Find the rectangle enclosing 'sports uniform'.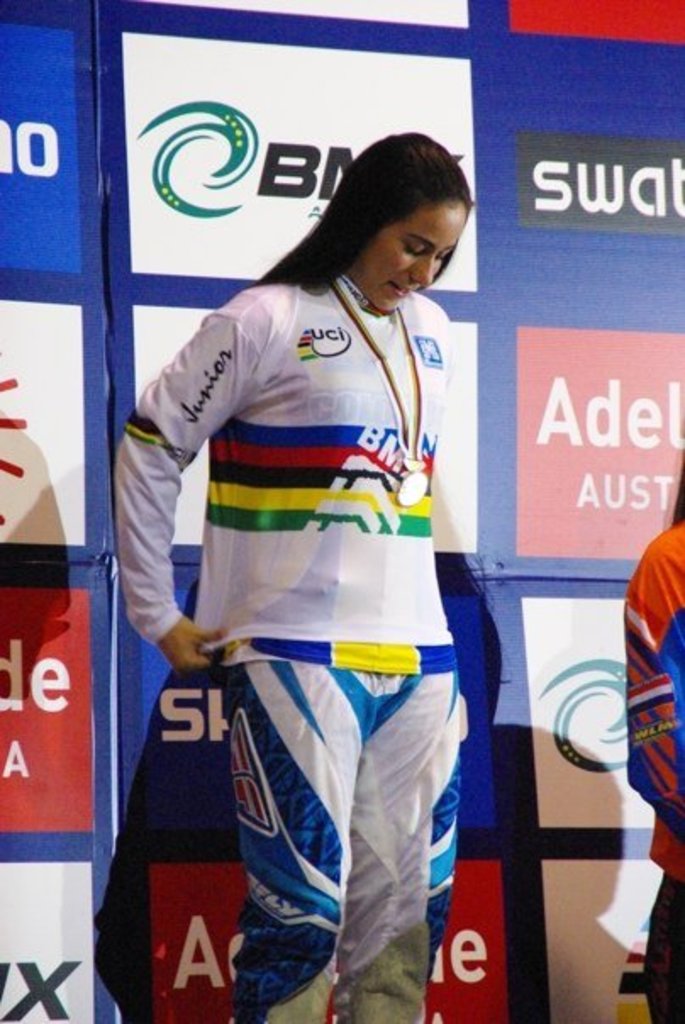
pyautogui.locateOnScreen(88, 246, 459, 1022).
